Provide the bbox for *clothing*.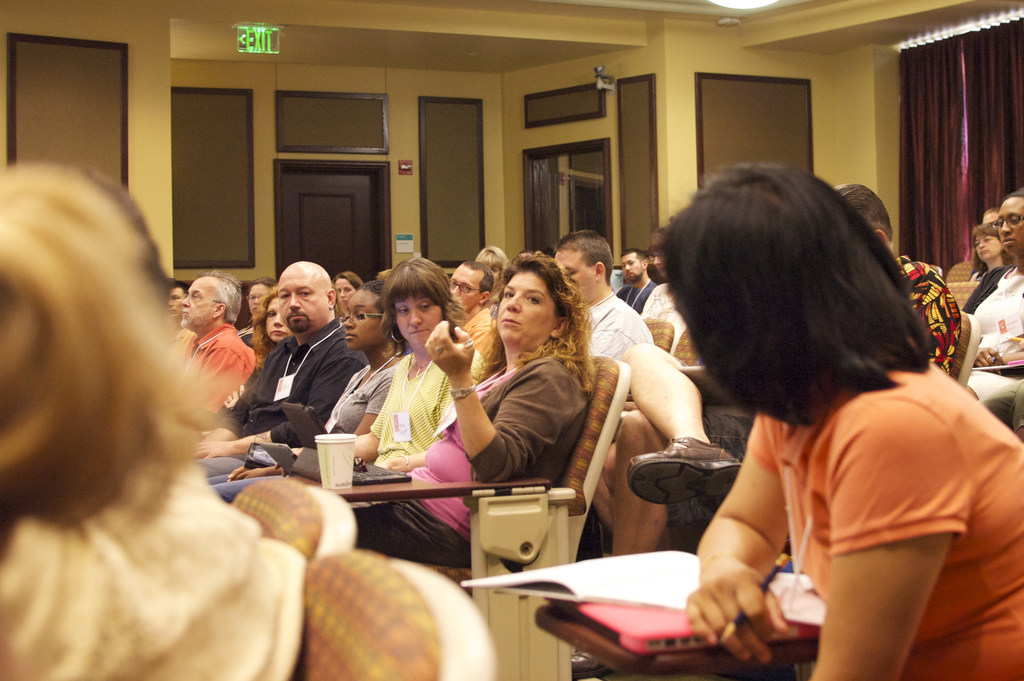
(874,246,953,379).
